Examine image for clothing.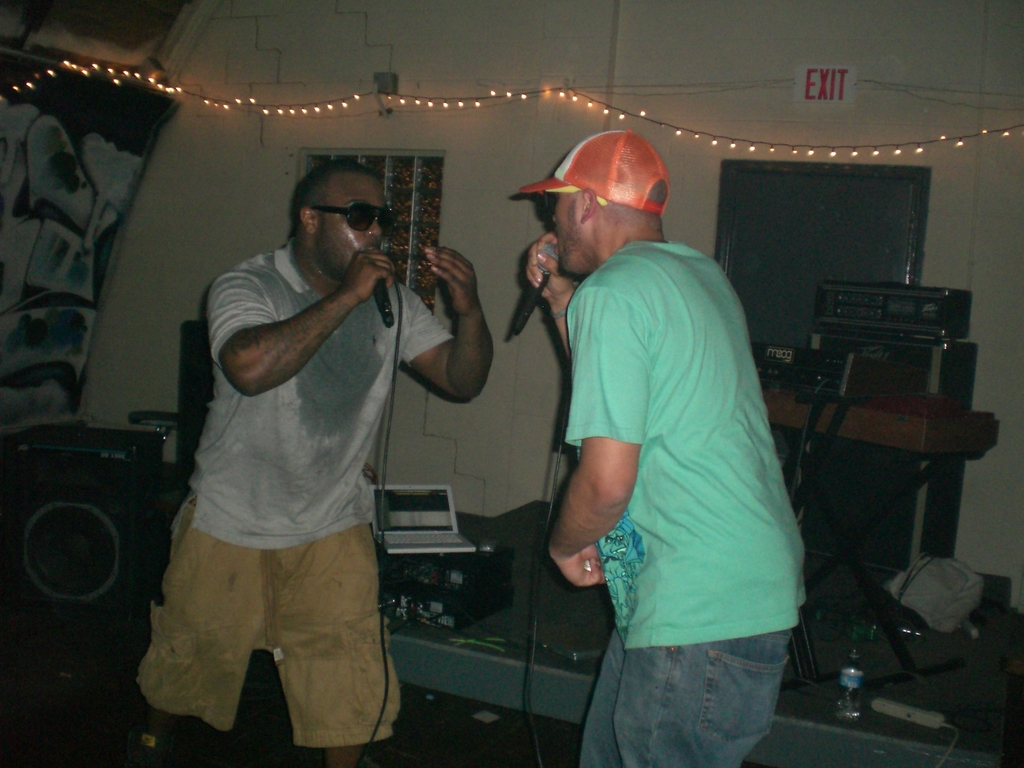
Examination result: left=131, top=239, right=459, bottom=740.
